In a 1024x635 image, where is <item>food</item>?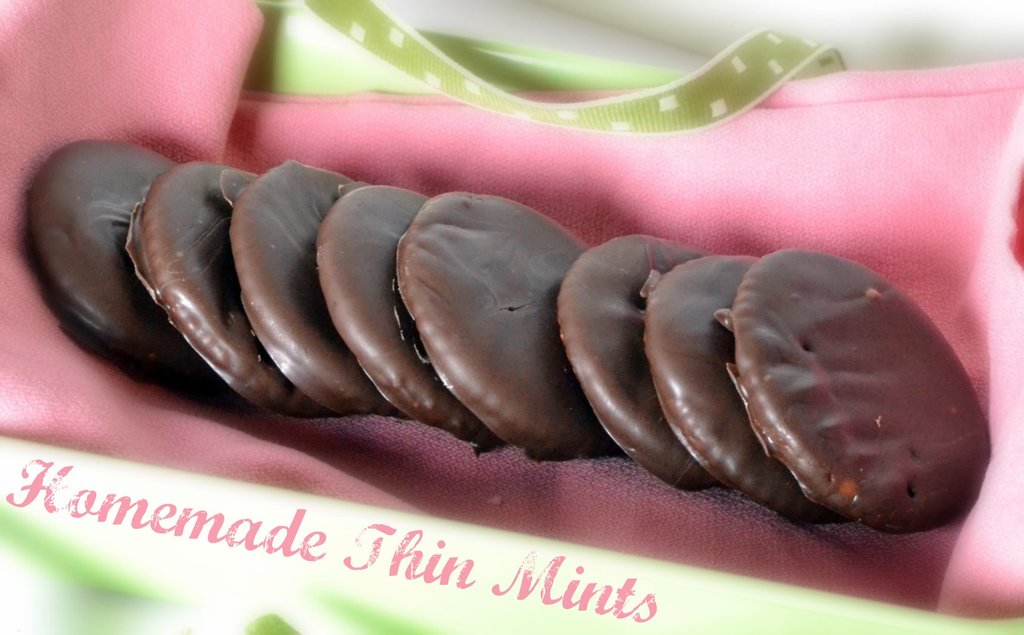
region(556, 227, 719, 493).
